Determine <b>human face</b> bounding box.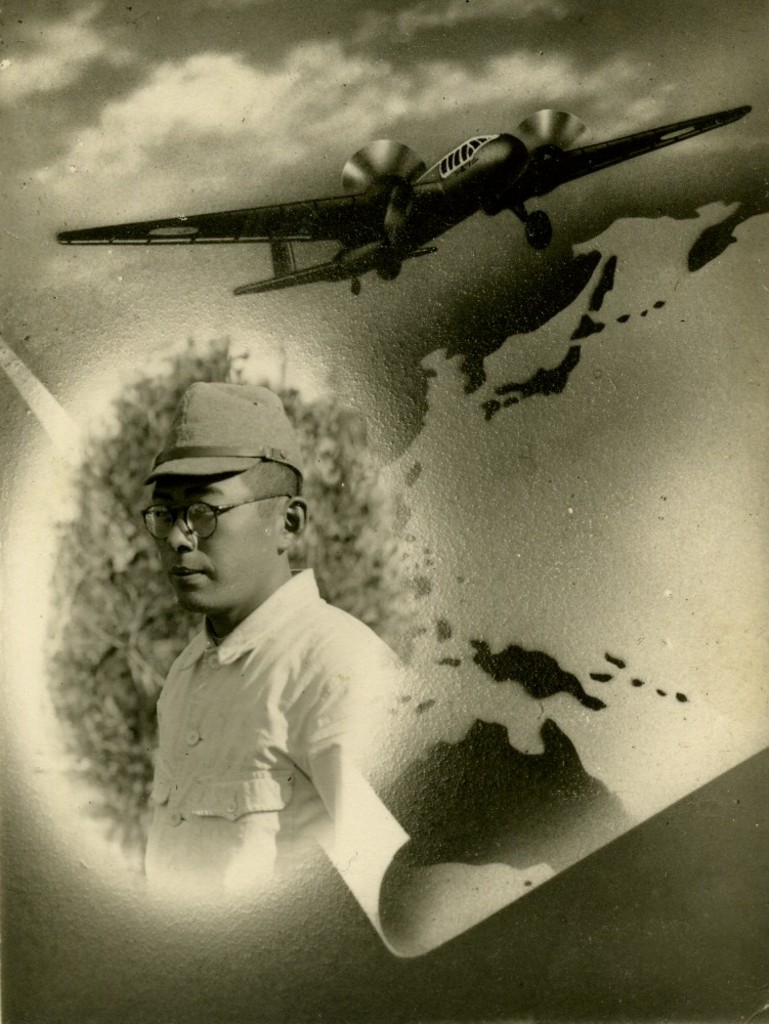
Determined: <region>157, 472, 271, 609</region>.
